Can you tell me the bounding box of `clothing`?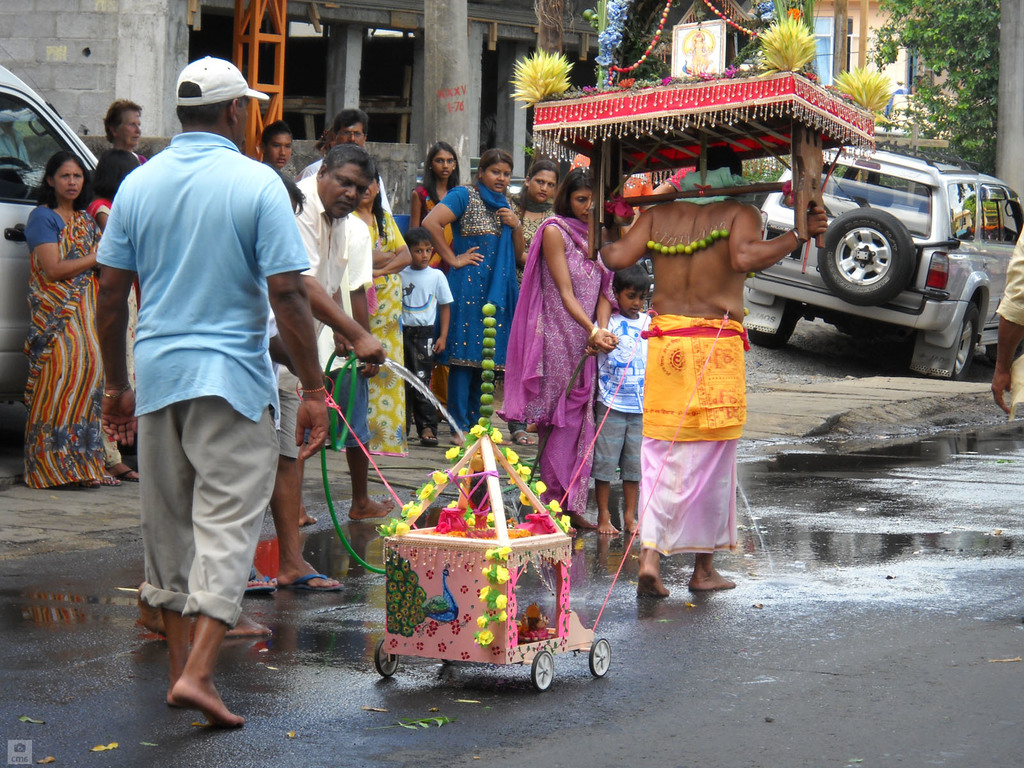
Rect(491, 214, 620, 516).
